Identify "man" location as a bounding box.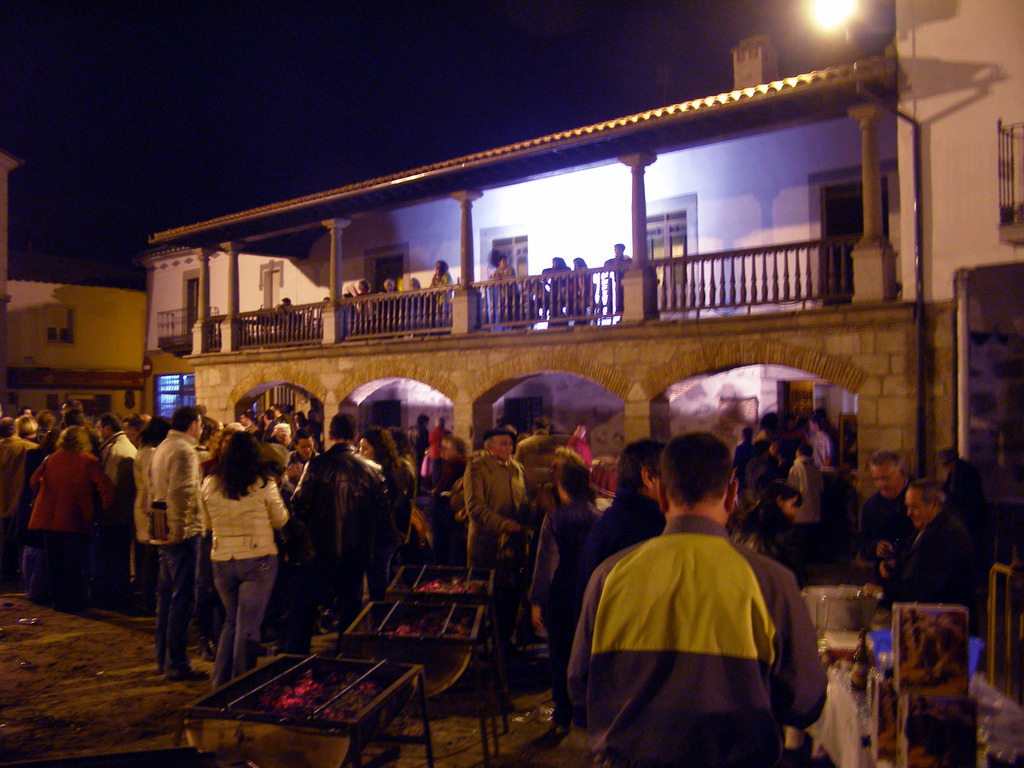
box=[854, 447, 918, 596].
